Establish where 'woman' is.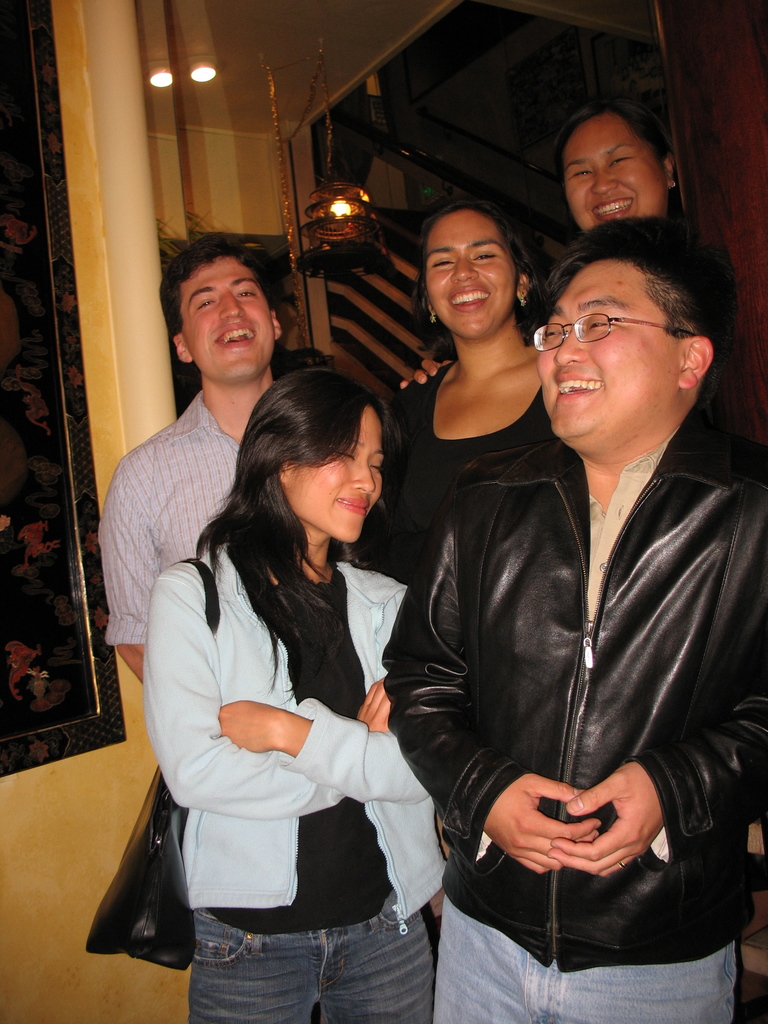
Established at crop(377, 198, 558, 574).
